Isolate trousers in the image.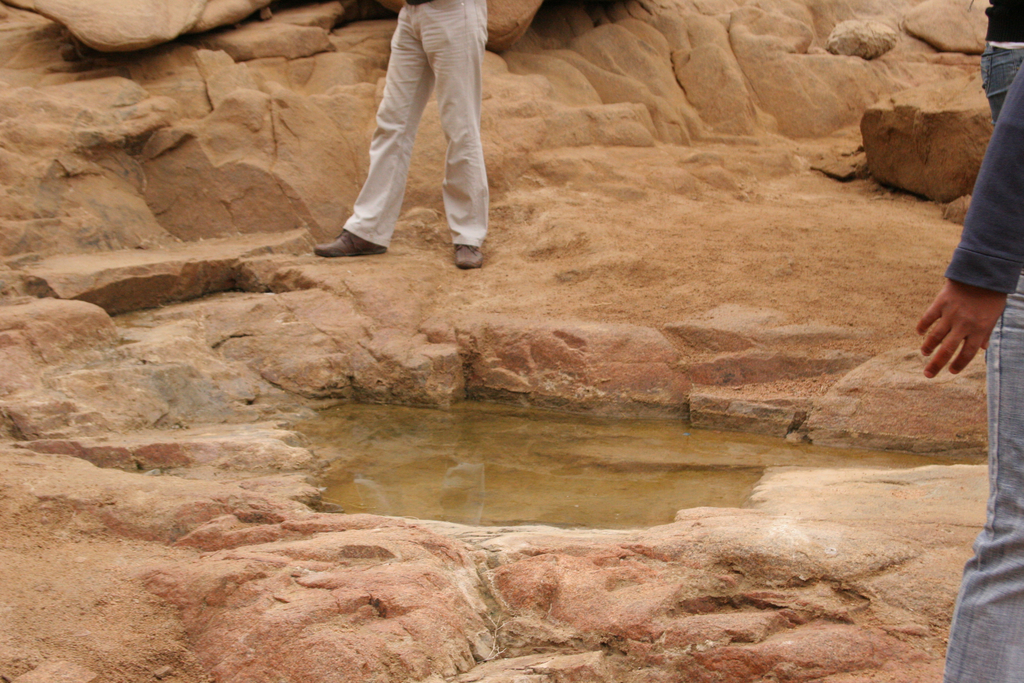
Isolated region: [left=310, top=0, right=509, bottom=254].
